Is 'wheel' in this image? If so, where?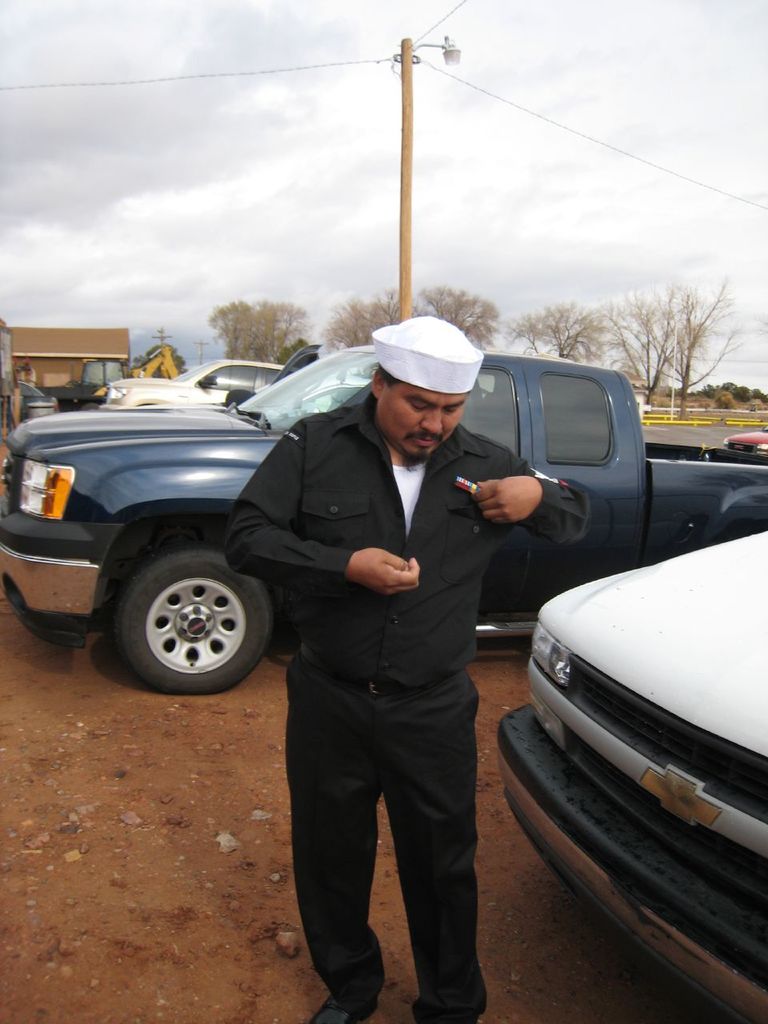
Yes, at pyautogui.locateOnScreen(114, 550, 269, 694).
